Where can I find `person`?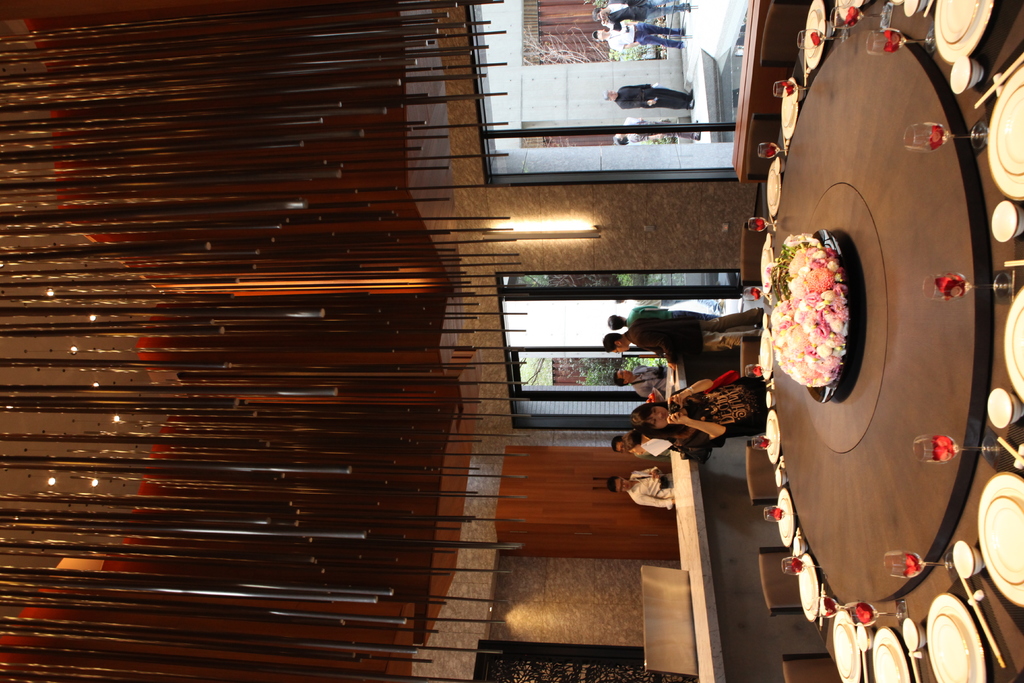
You can find it at {"x1": 588, "y1": 0, "x2": 692, "y2": 26}.
